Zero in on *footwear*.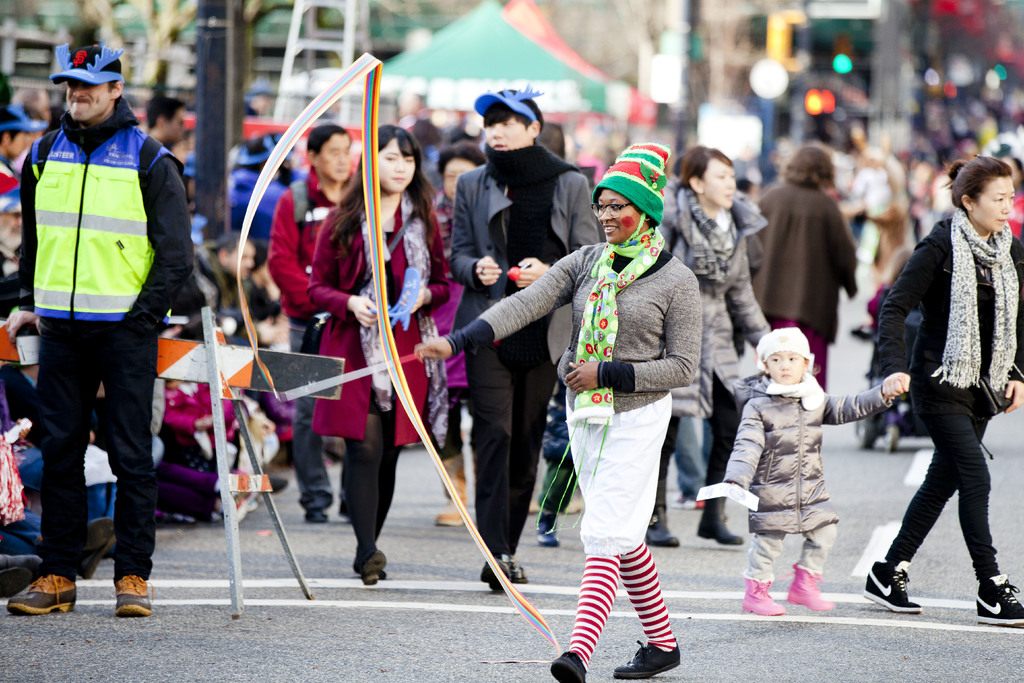
Zeroed in: detection(550, 650, 586, 682).
